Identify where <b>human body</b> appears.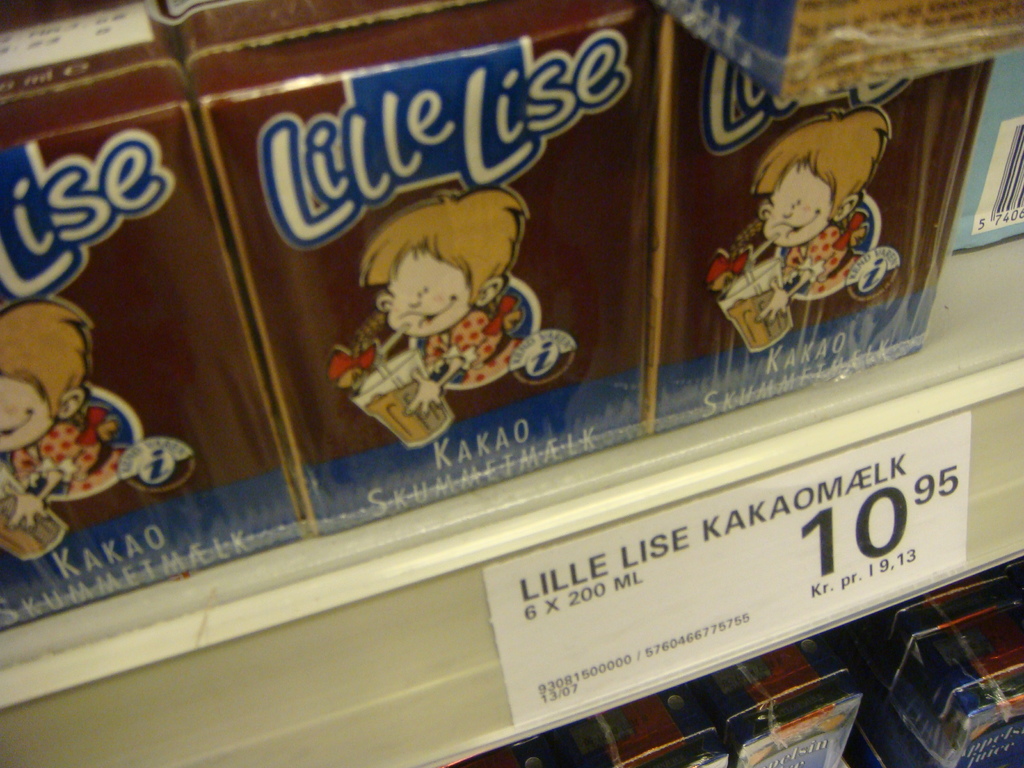
Appears at bbox=[401, 187, 537, 416].
